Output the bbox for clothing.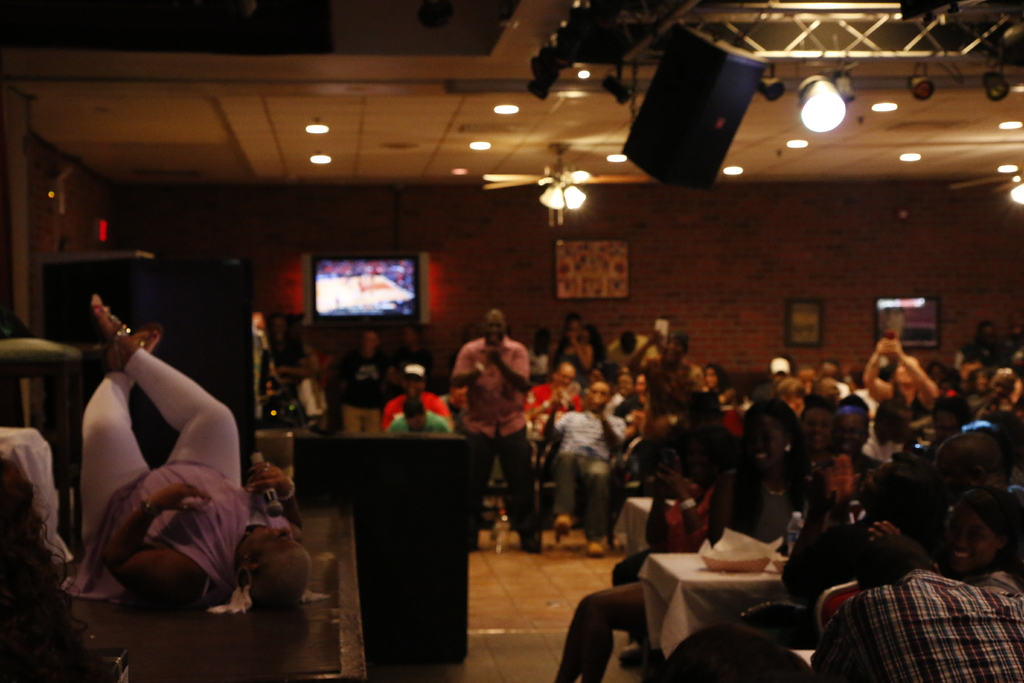
select_region(861, 381, 926, 483).
